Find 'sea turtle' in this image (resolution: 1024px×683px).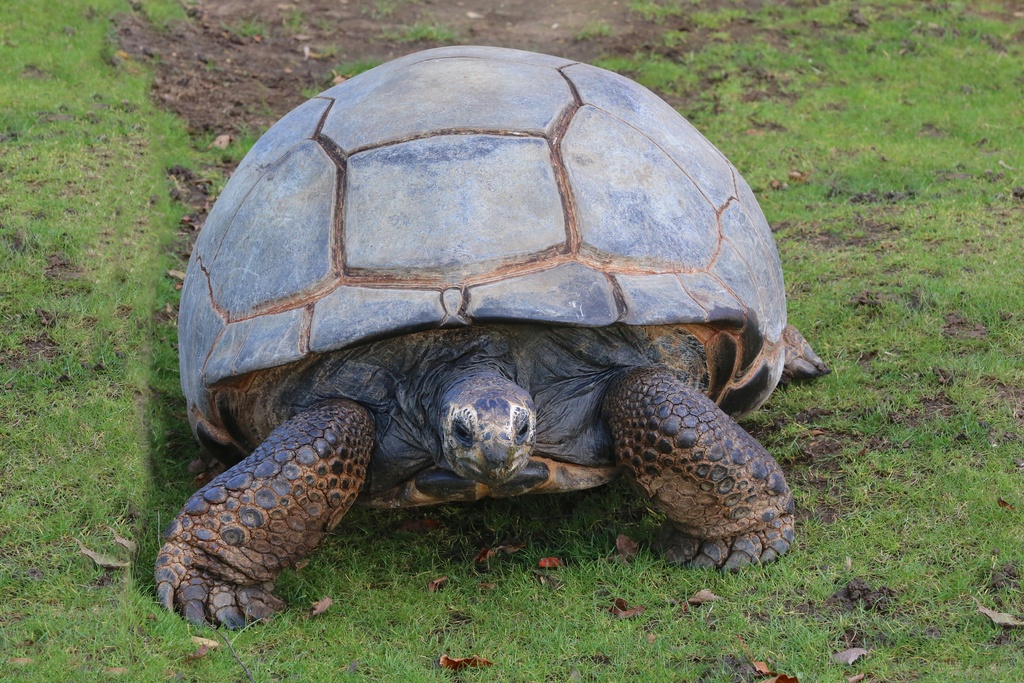
Rect(154, 40, 834, 630).
